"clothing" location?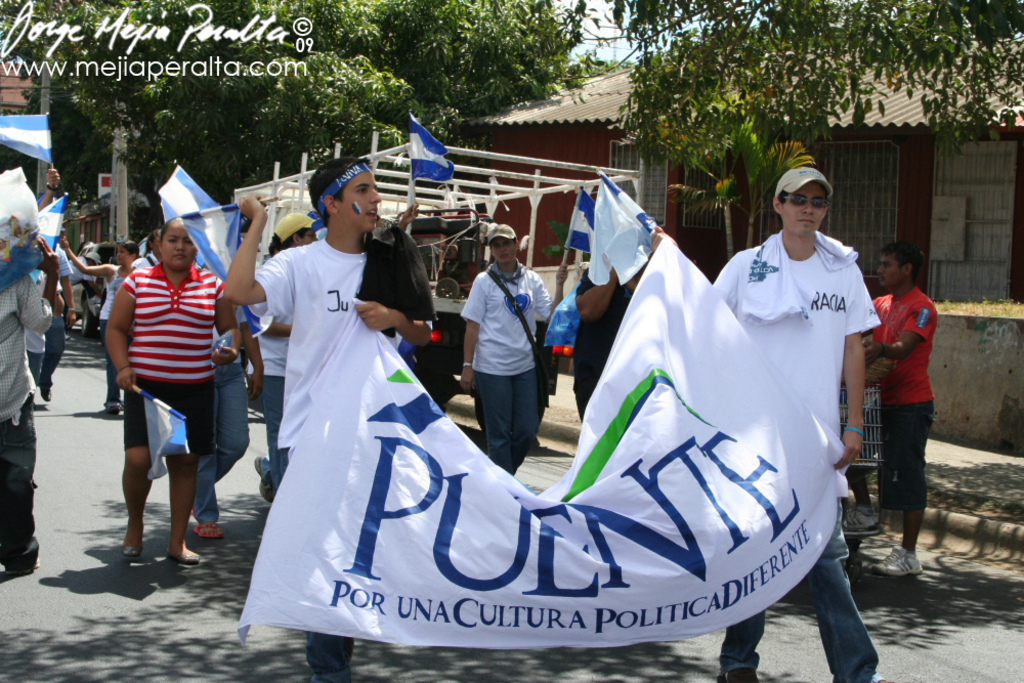
bbox=[94, 270, 138, 405]
